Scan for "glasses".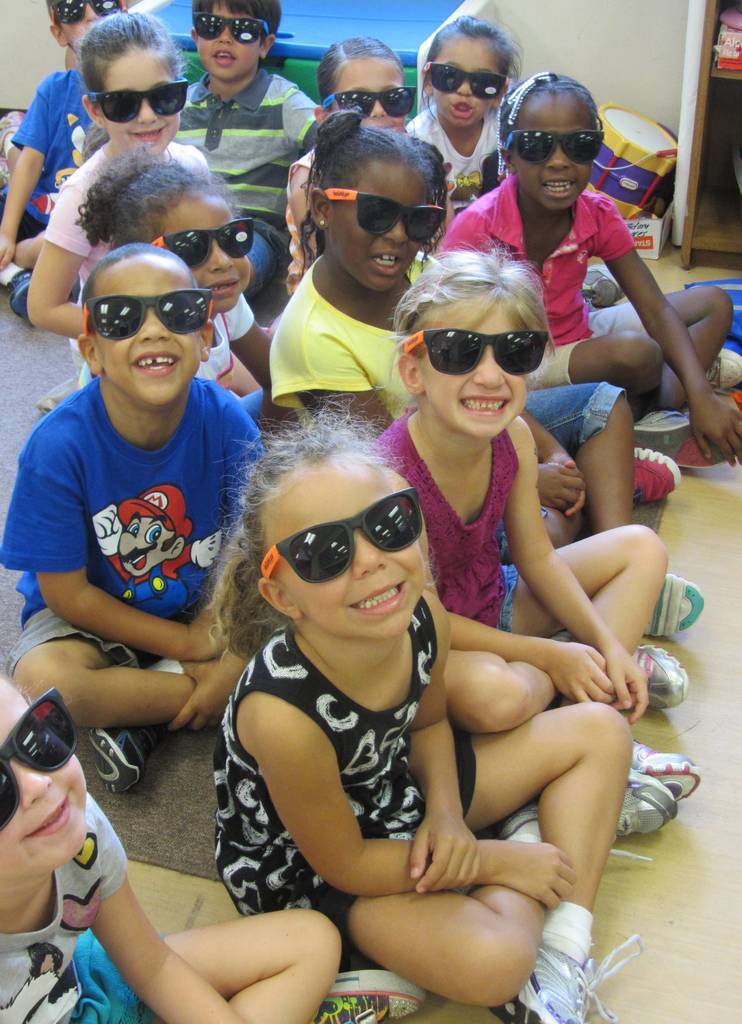
Scan result: <bbox>503, 127, 608, 167</bbox>.
